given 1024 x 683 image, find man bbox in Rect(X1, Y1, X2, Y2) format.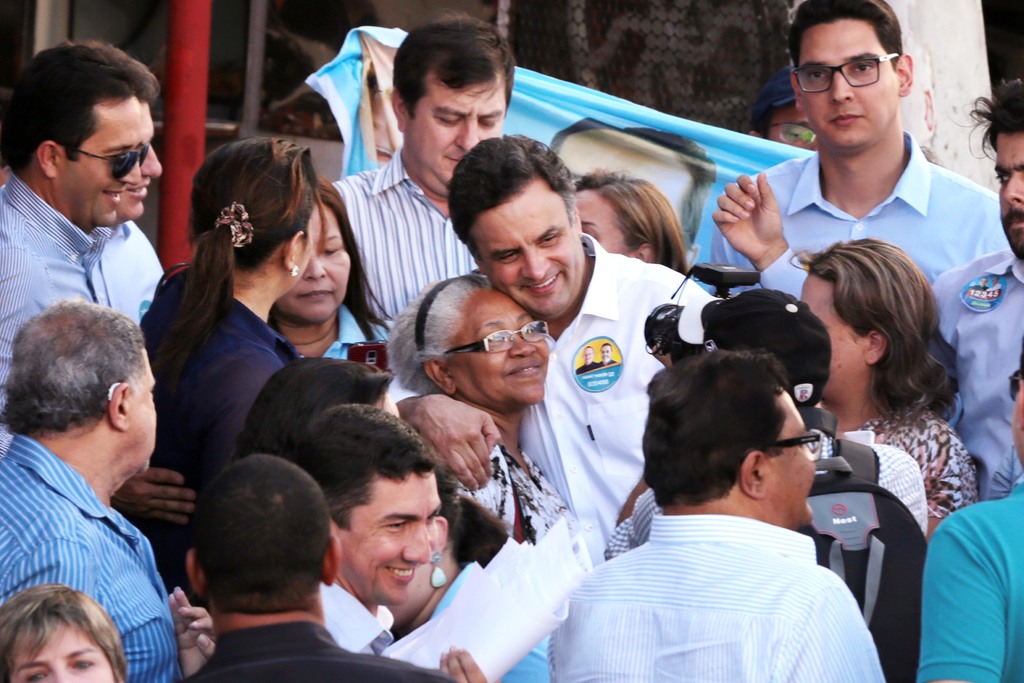
Rect(95, 57, 164, 313).
